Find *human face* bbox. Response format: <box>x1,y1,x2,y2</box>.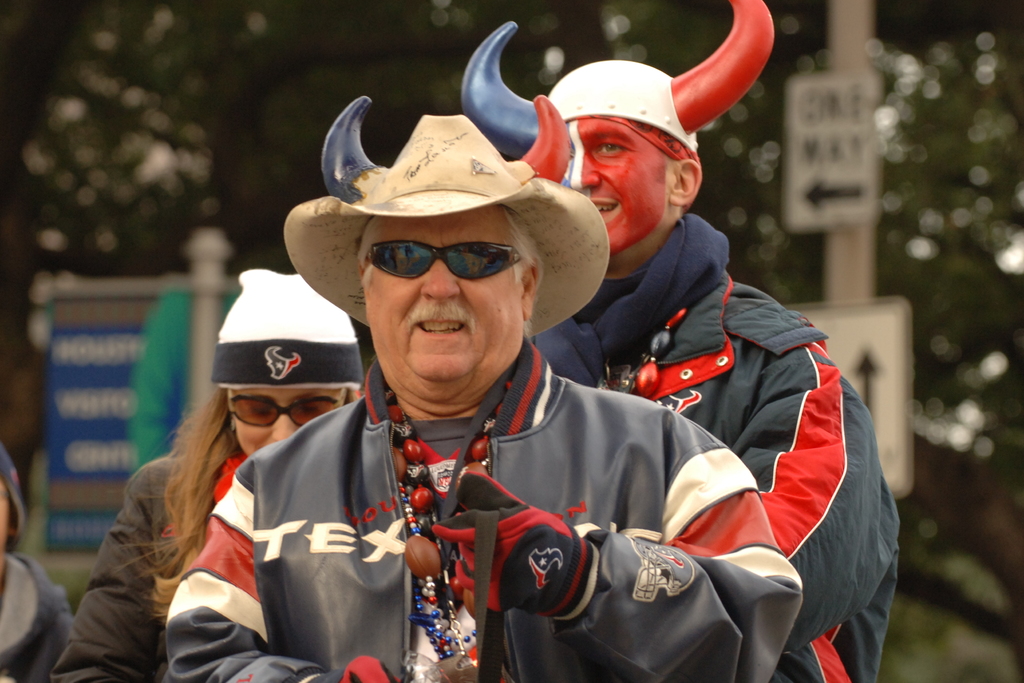
<box>368,201,518,394</box>.
